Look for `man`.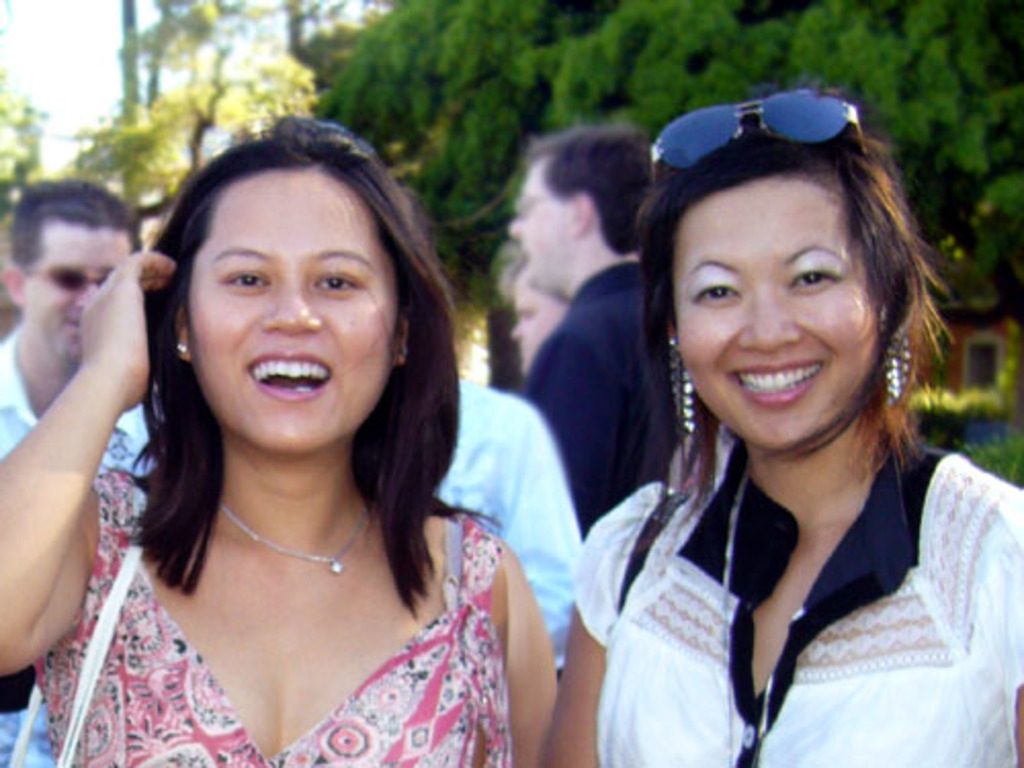
Found: x1=0 y1=180 x2=152 y2=463.
